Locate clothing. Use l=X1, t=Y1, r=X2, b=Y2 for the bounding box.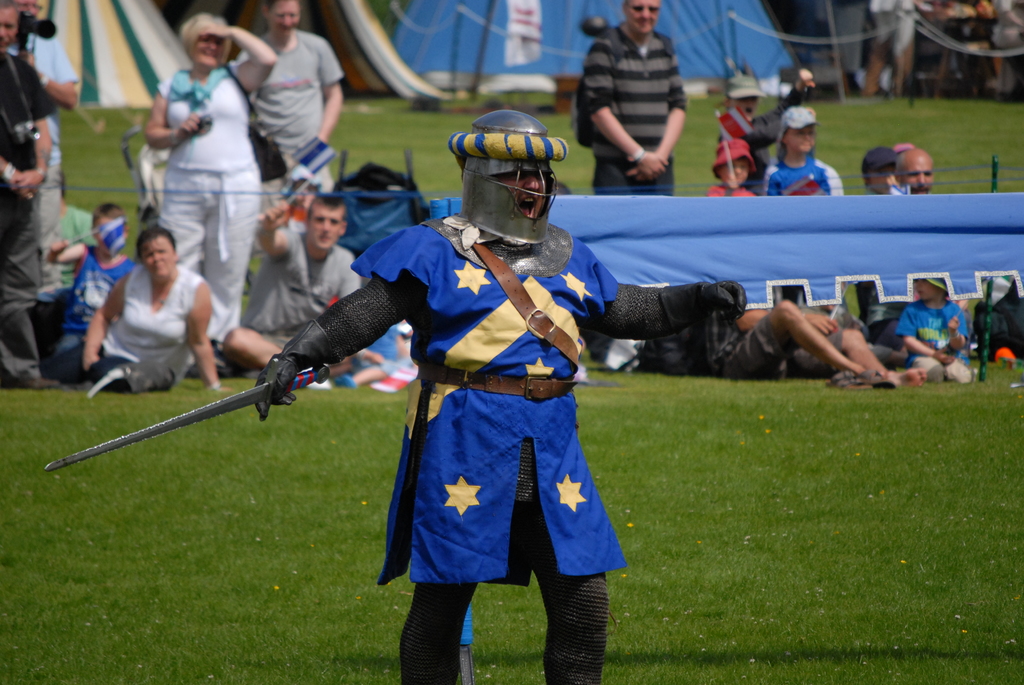
l=893, t=299, r=971, b=384.
